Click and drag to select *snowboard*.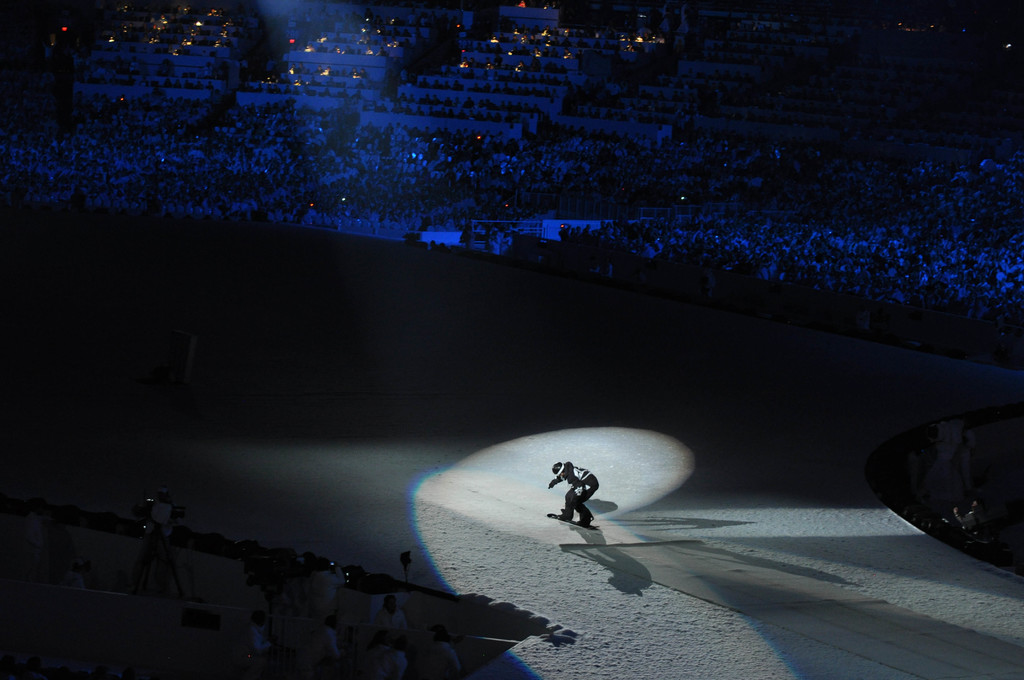
Selection: <box>547,508,602,528</box>.
